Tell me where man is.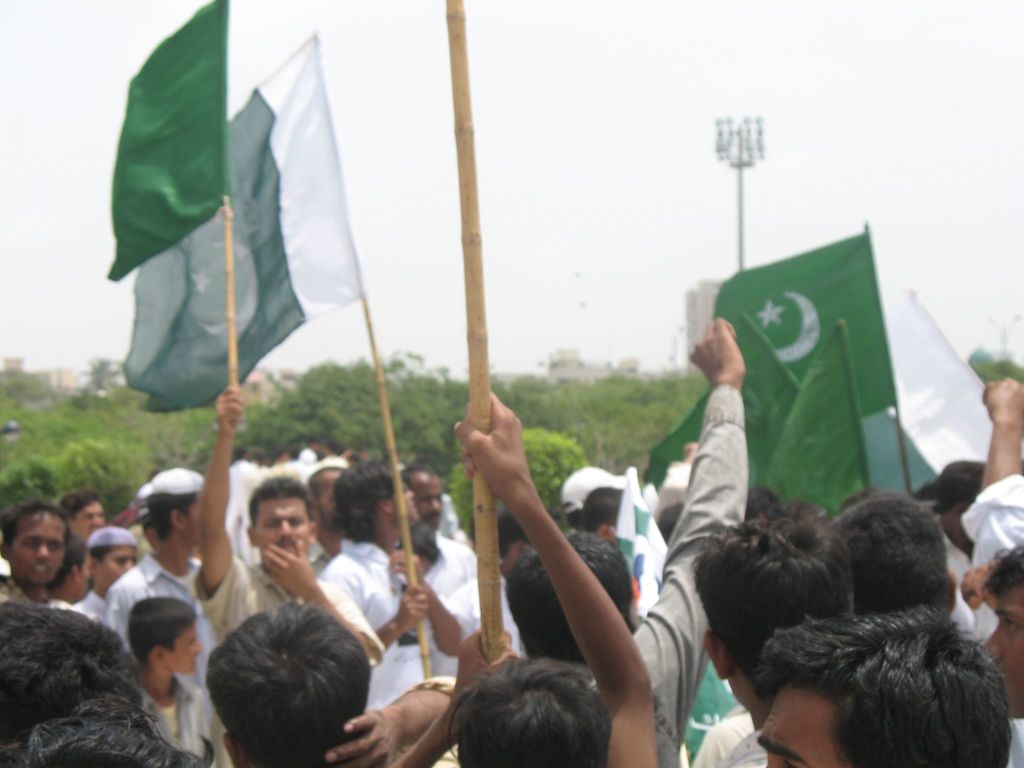
man is at [x1=306, y1=467, x2=344, y2=577].
